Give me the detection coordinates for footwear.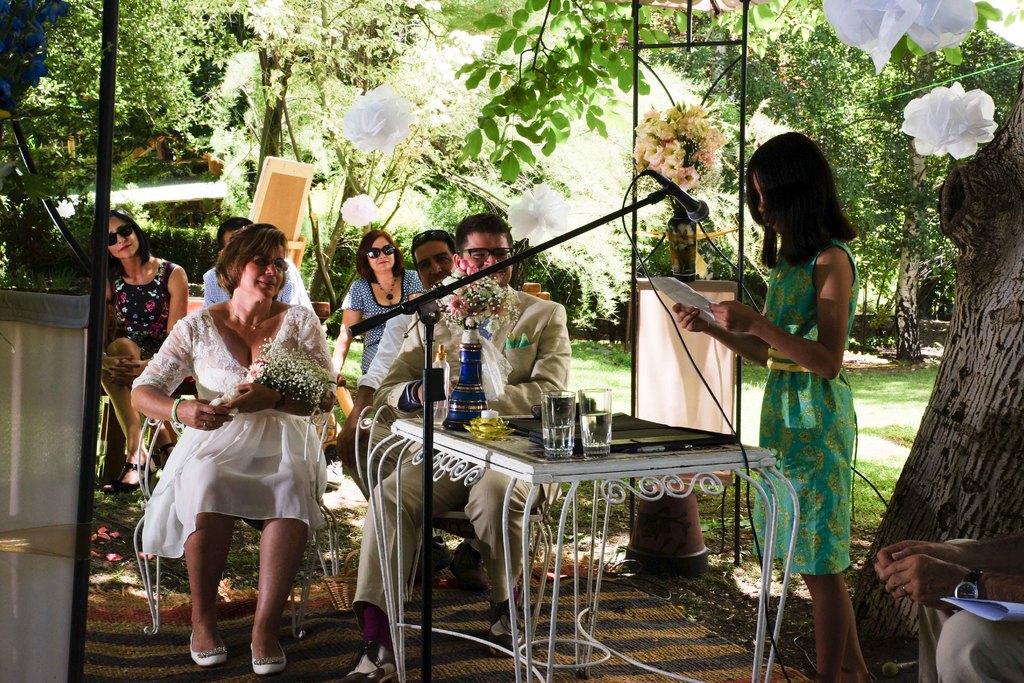
detection(335, 634, 402, 682).
